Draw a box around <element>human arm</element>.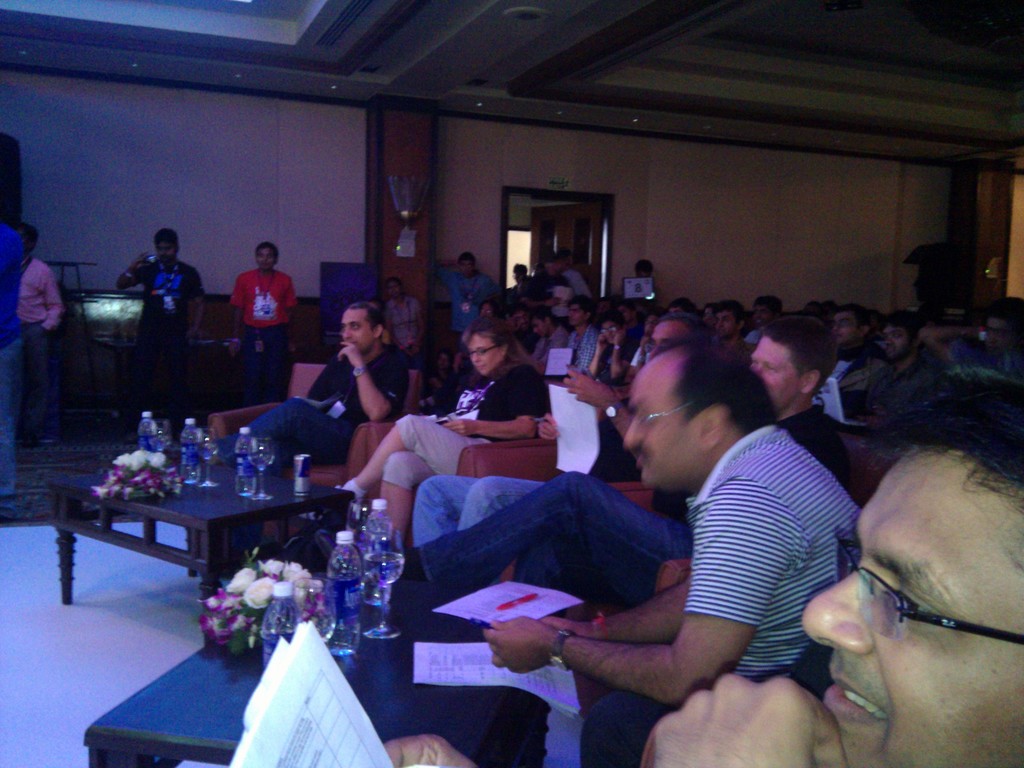
{"x1": 527, "y1": 280, "x2": 556, "y2": 303}.
